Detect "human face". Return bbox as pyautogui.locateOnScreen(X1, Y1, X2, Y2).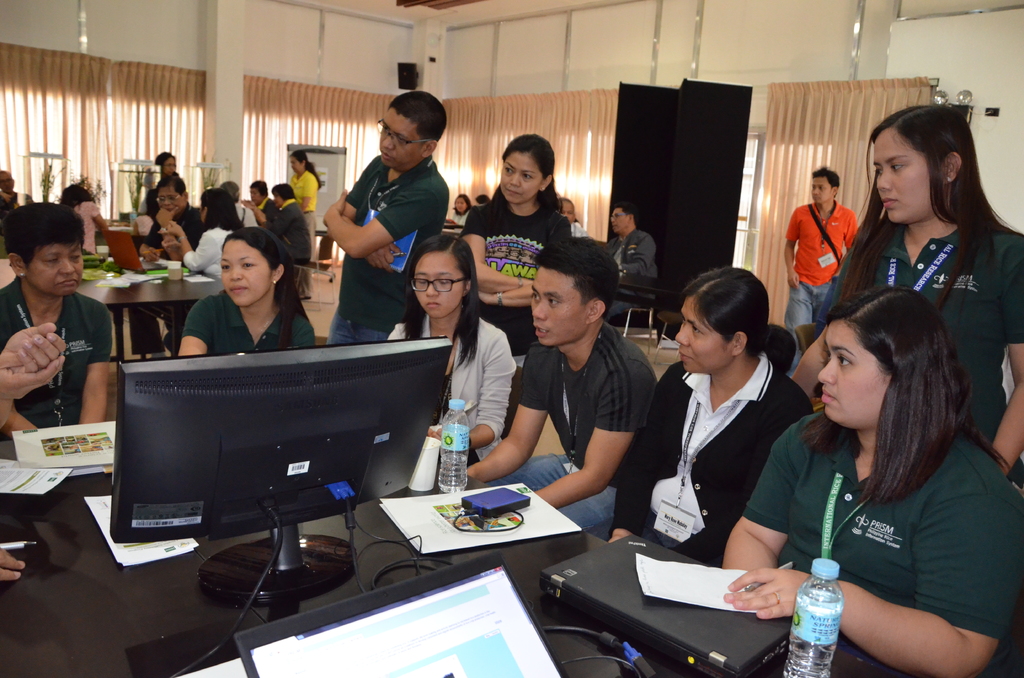
pyautogui.locateOnScreen(812, 181, 836, 208).
